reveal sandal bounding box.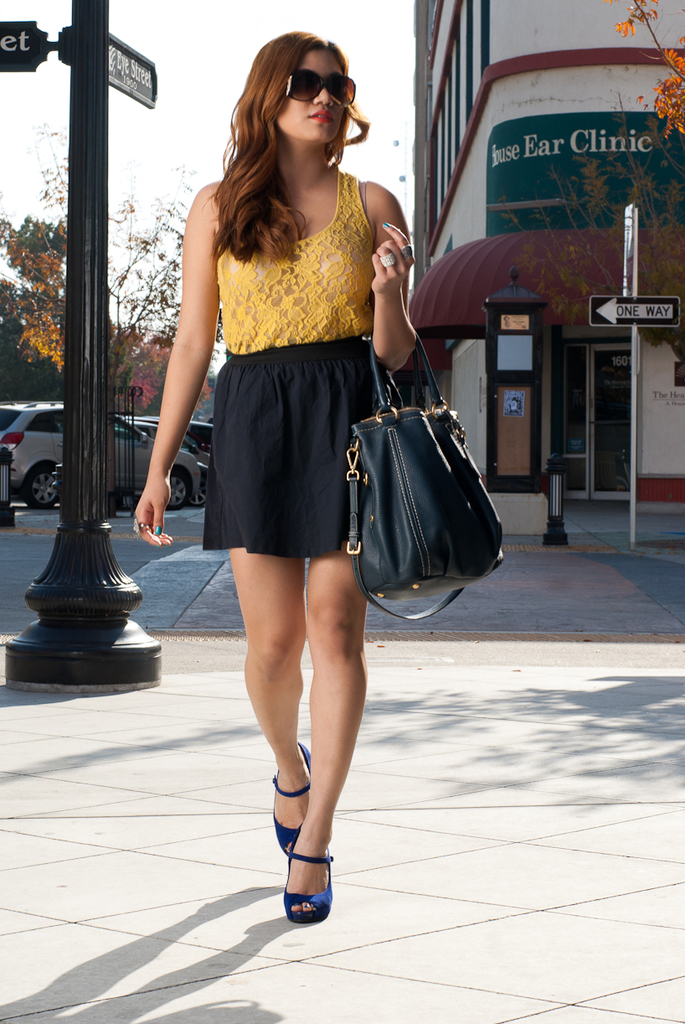
Revealed: bbox=[270, 822, 345, 917].
